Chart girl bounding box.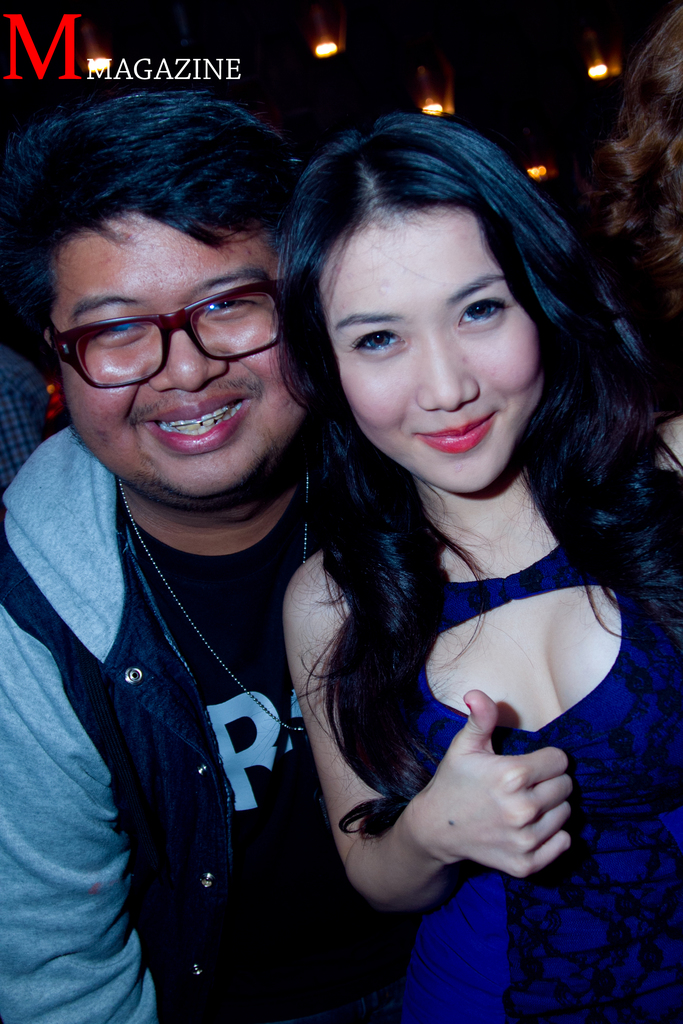
Charted: rect(282, 108, 682, 1023).
